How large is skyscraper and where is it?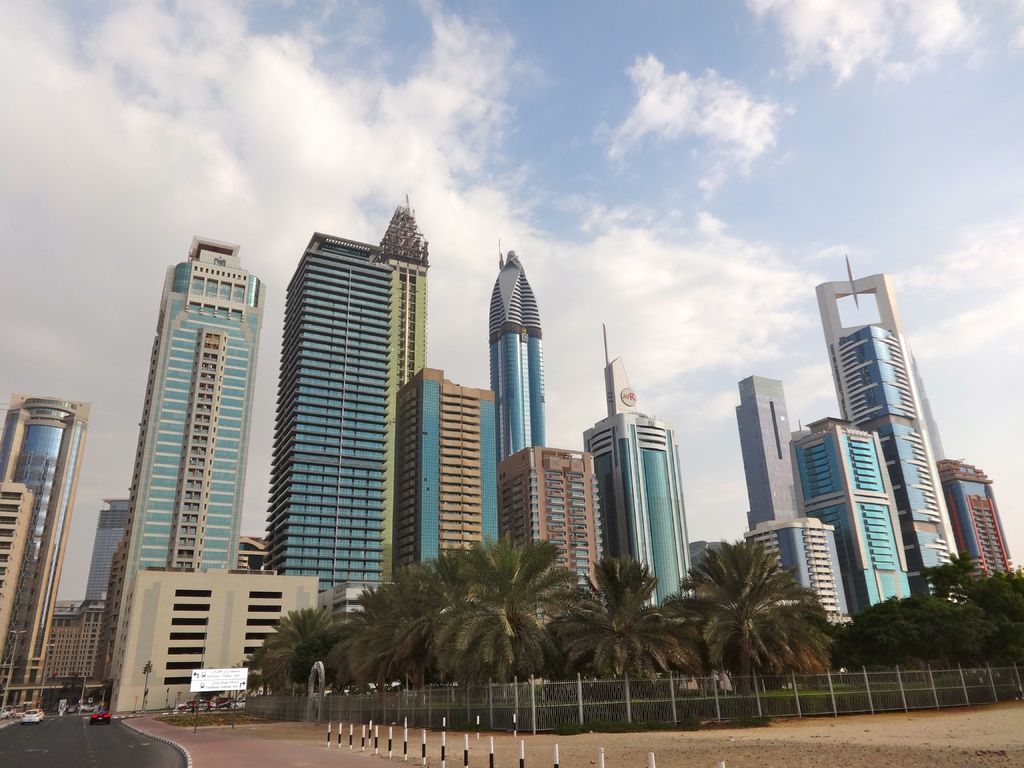
Bounding box: box(940, 463, 1021, 589).
